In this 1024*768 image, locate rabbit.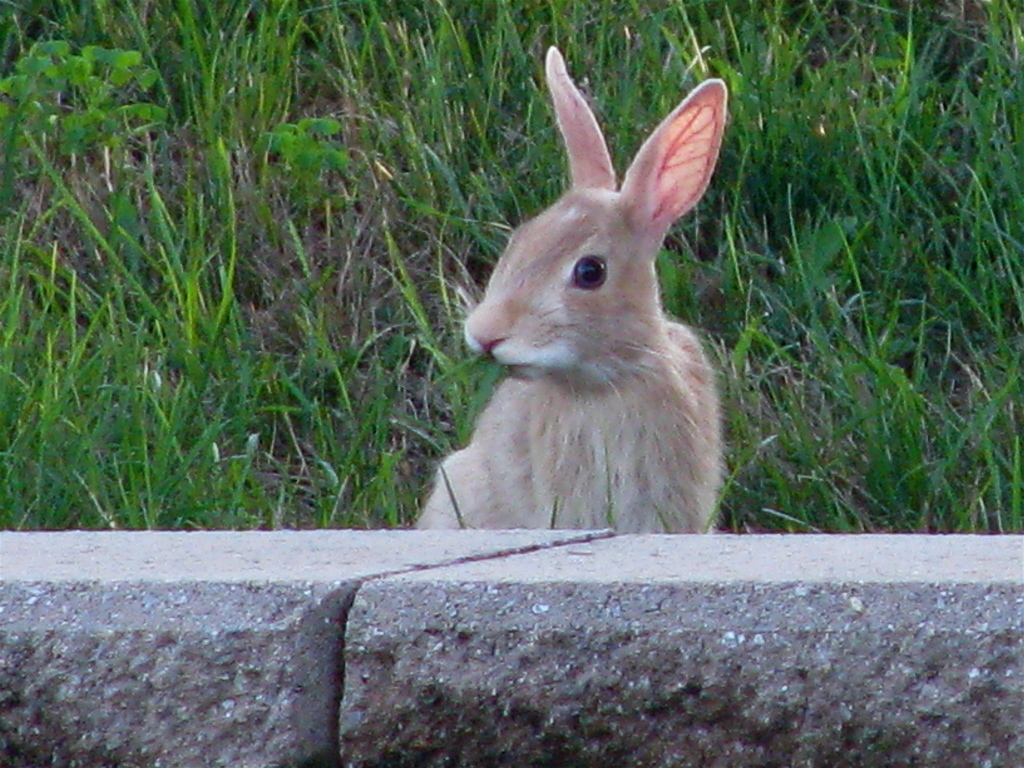
Bounding box: bbox=(419, 44, 731, 533).
